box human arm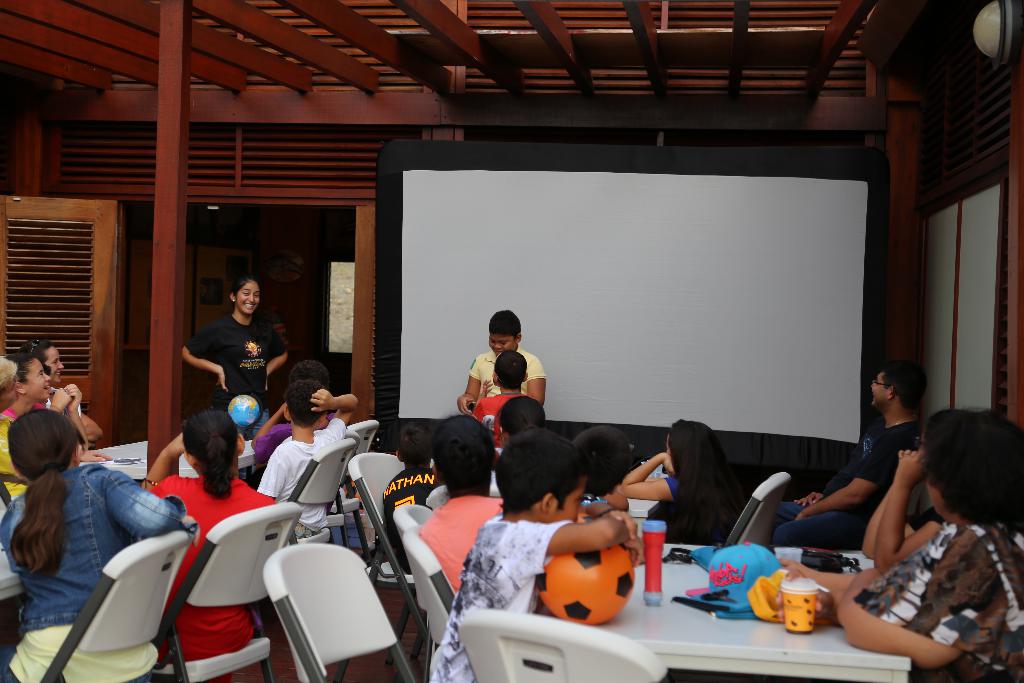
detection(782, 424, 893, 520)
